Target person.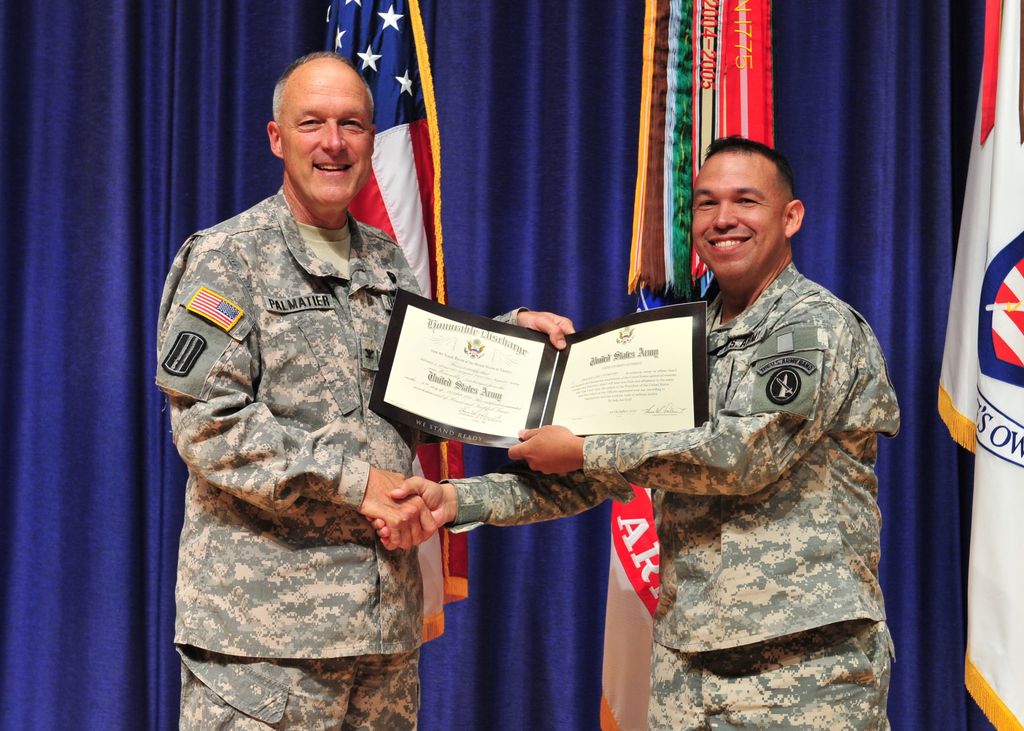
Target region: <box>367,134,908,730</box>.
